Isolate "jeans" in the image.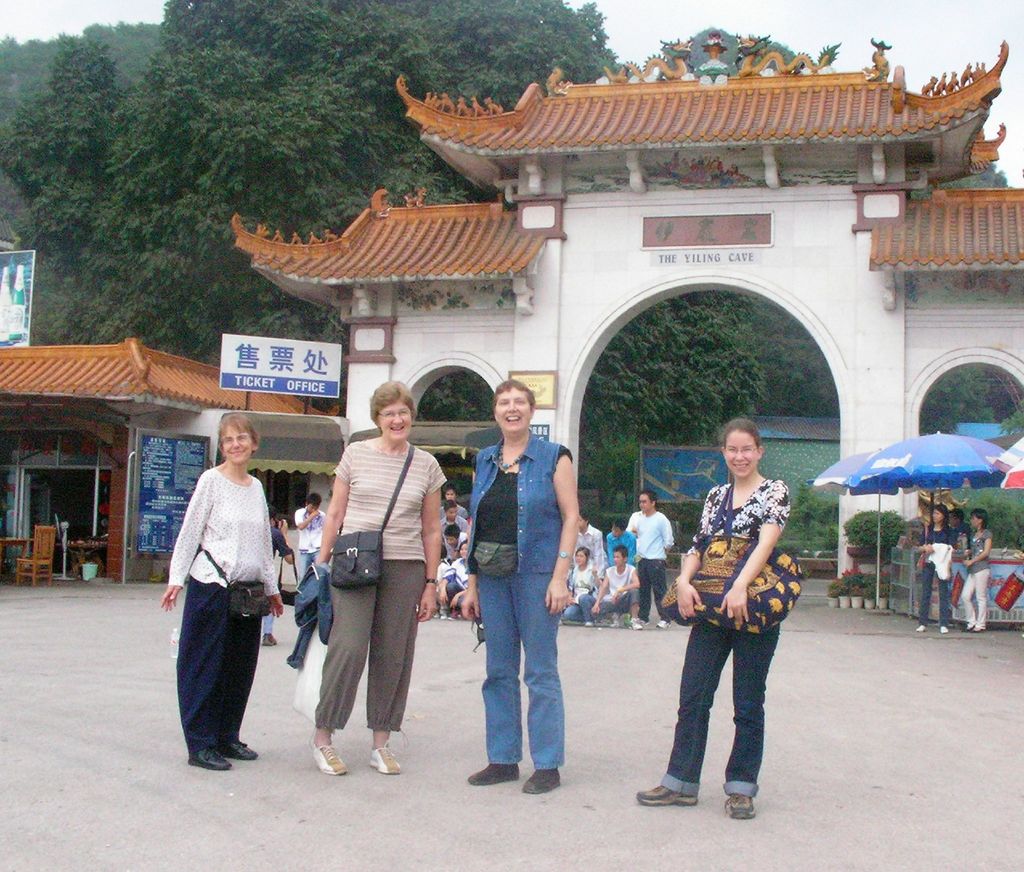
Isolated region: bbox=[474, 433, 563, 572].
